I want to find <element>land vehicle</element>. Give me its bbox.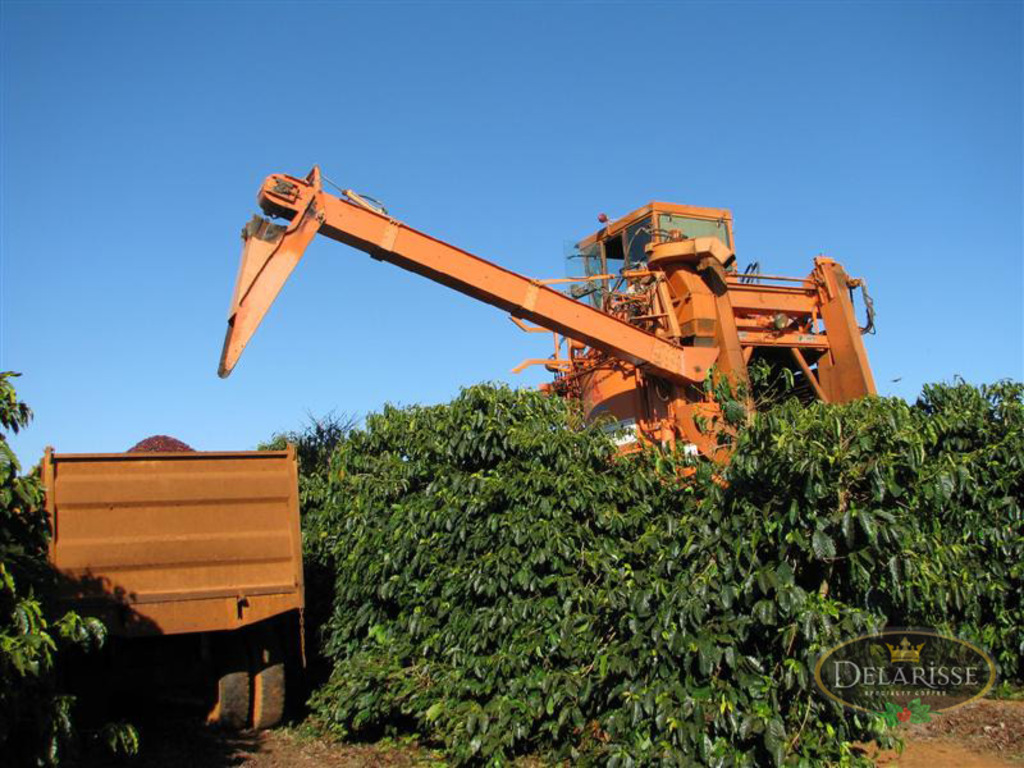
Rect(174, 186, 905, 468).
